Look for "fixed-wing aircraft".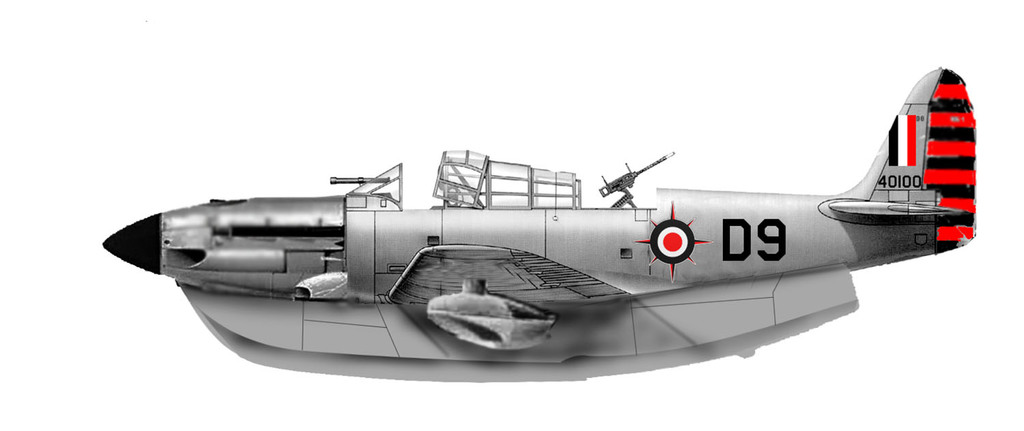
Found: select_region(96, 66, 979, 385).
